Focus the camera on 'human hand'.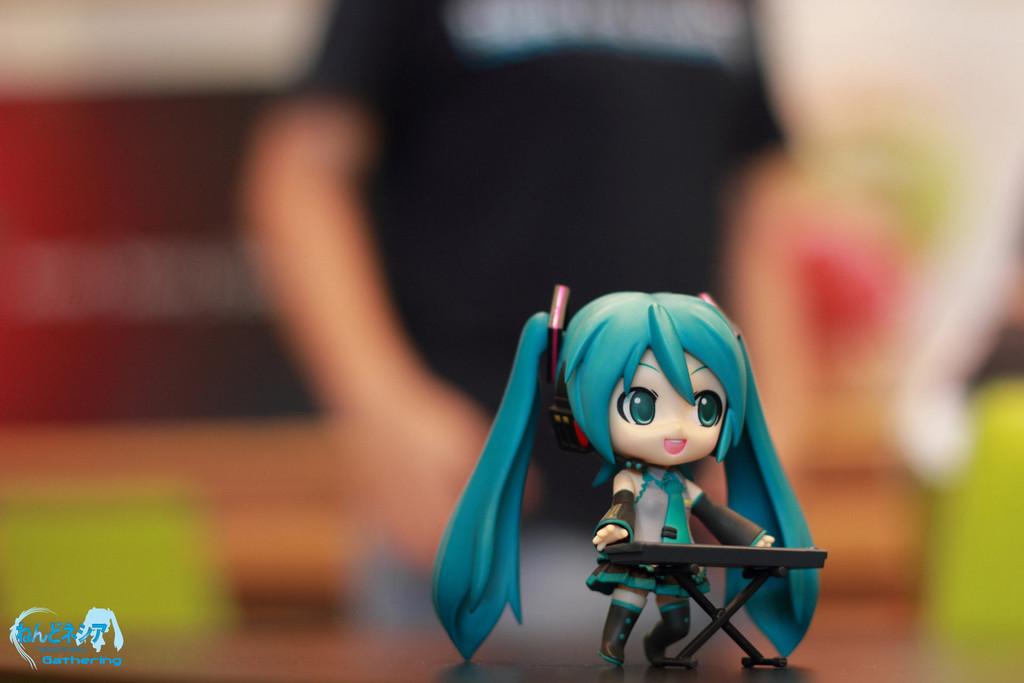
Focus region: bbox(590, 525, 628, 553).
